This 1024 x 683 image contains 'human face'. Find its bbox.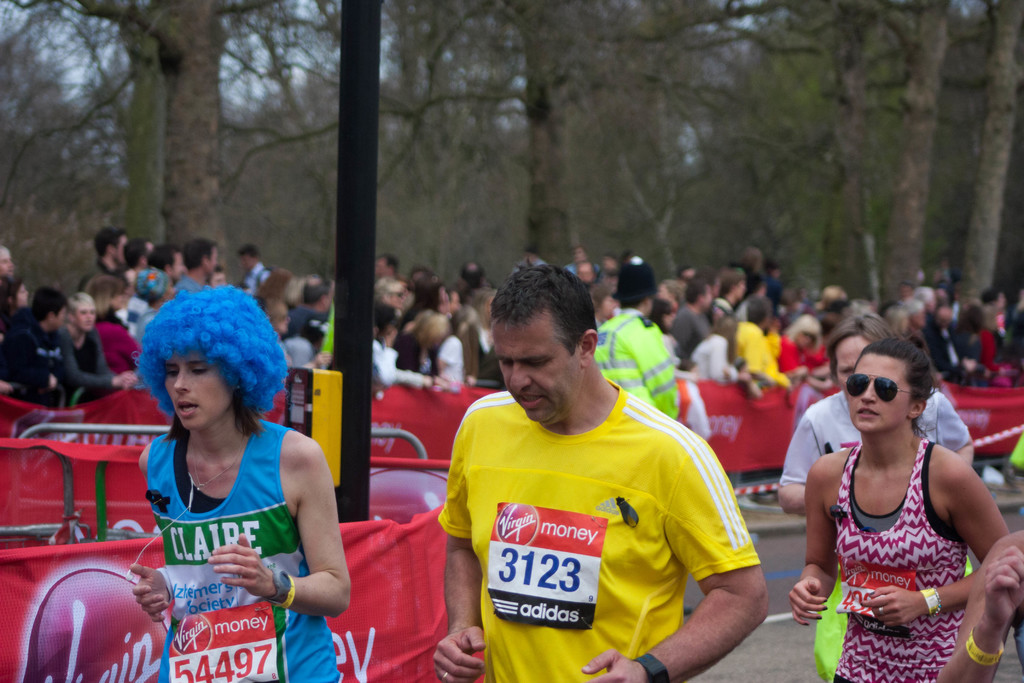
<region>855, 362, 906, 432</region>.
